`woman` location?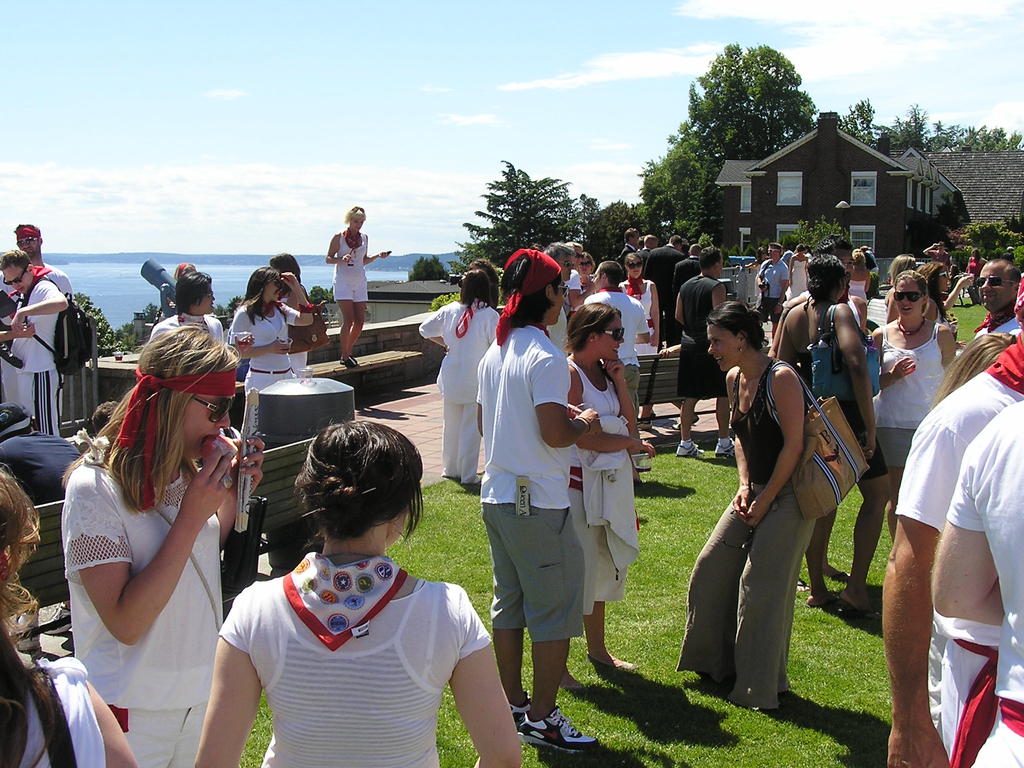
bbox=[668, 299, 831, 717]
